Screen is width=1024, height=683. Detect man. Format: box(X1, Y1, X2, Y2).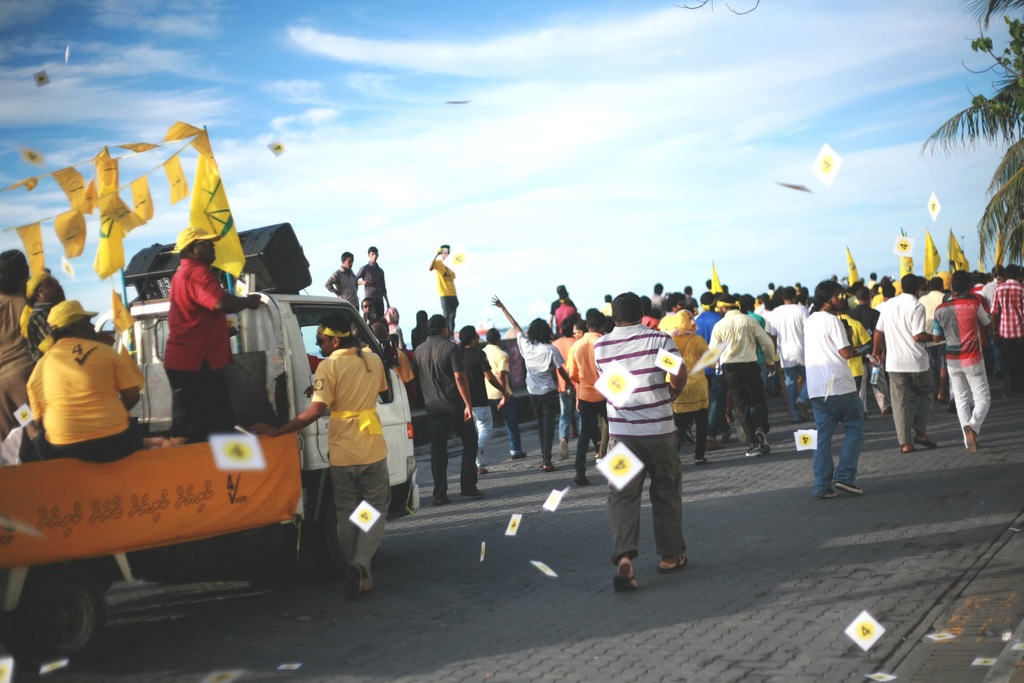
box(582, 285, 694, 593).
